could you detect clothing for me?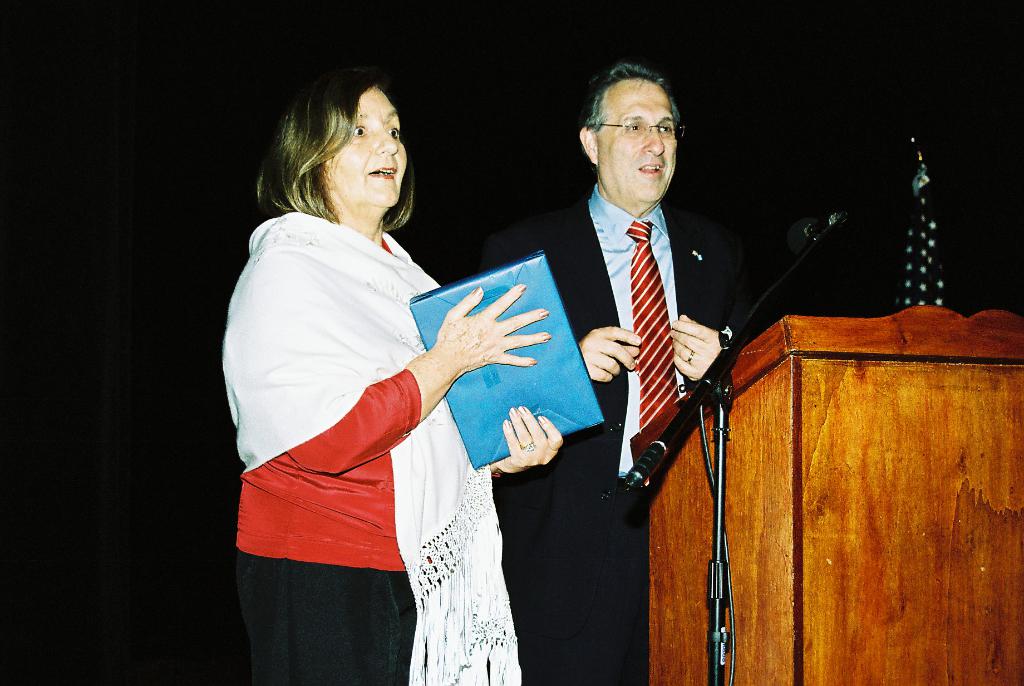
Detection result: BBox(492, 181, 745, 685).
